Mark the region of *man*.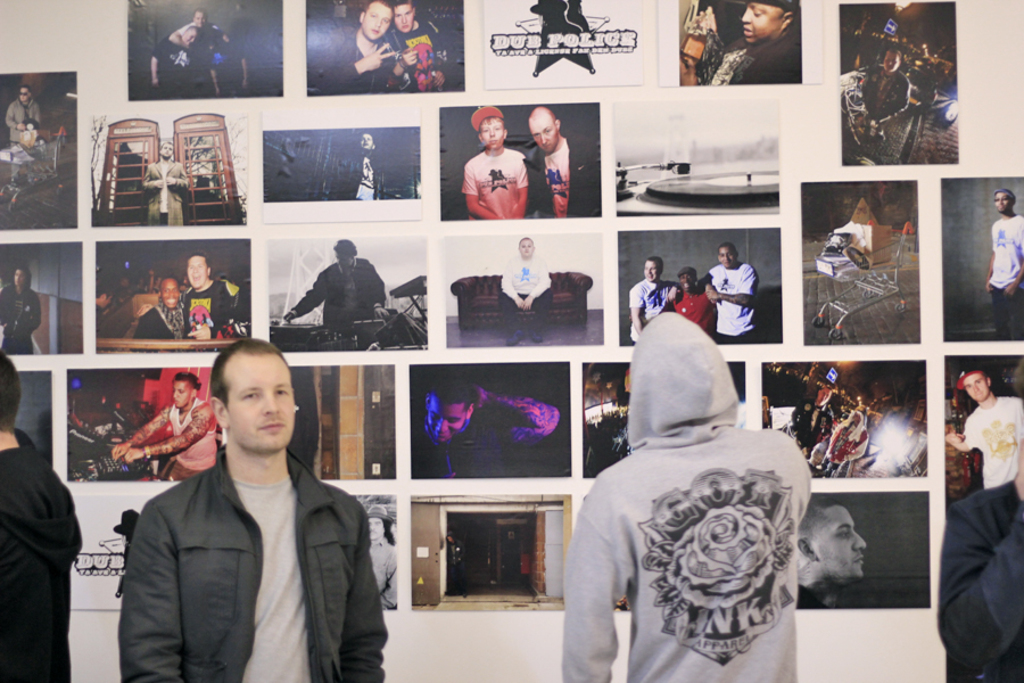
Region: l=129, t=274, r=181, b=338.
